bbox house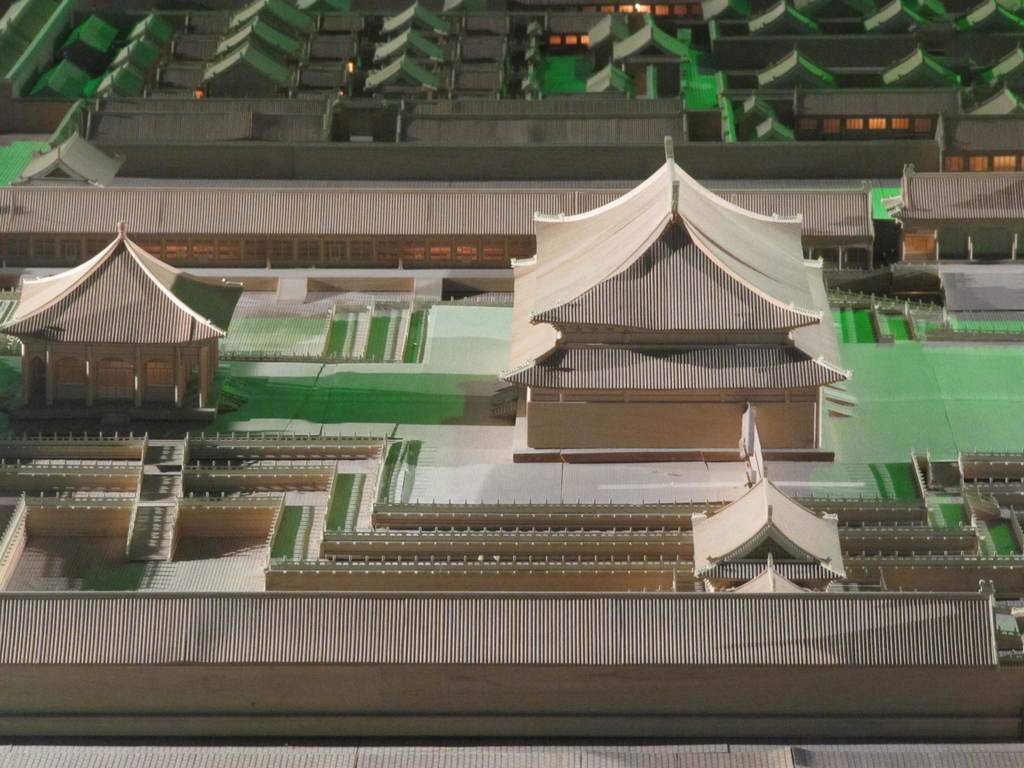
<region>686, 471, 850, 584</region>
